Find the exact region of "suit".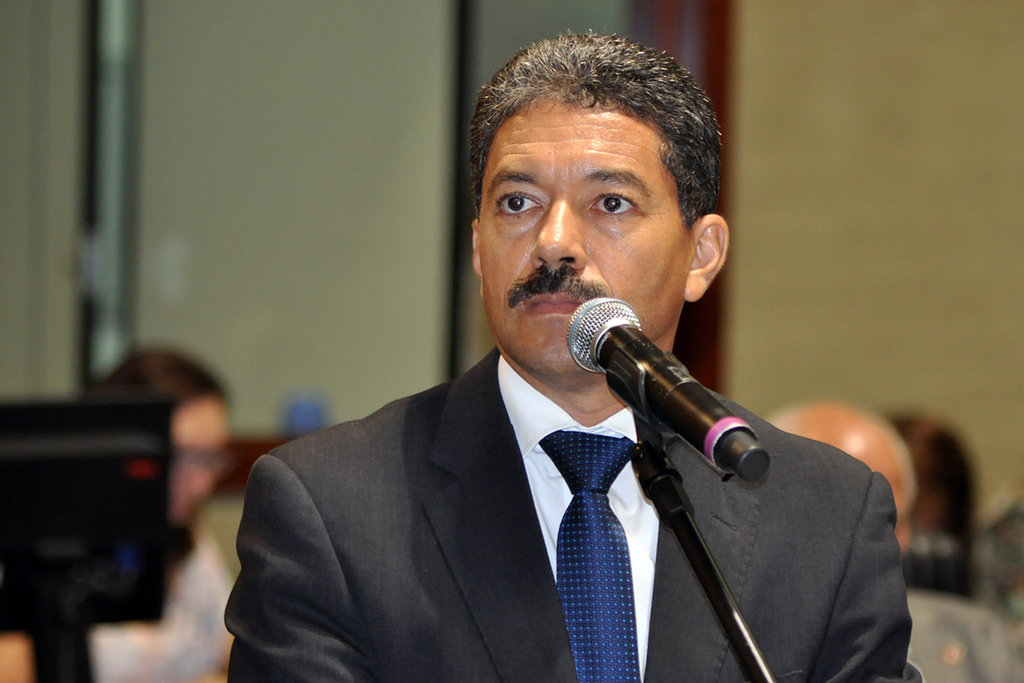
Exact region: x1=905 y1=589 x2=1023 y2=682.
